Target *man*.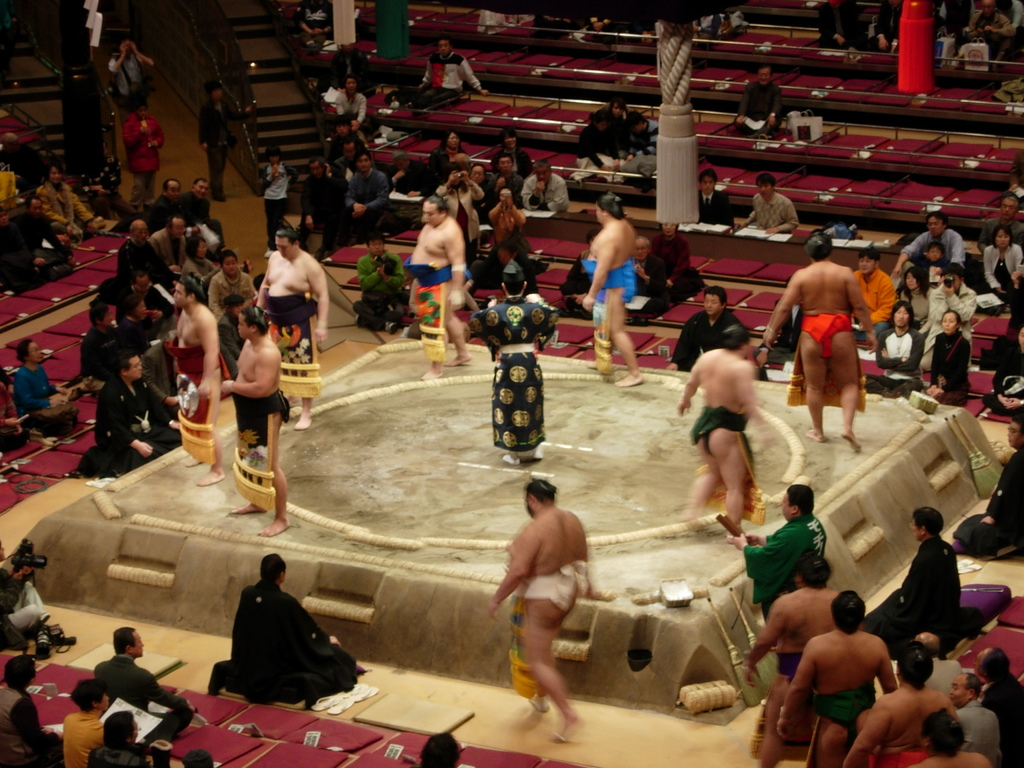
Target region: box(342, 150, 390, 245).
